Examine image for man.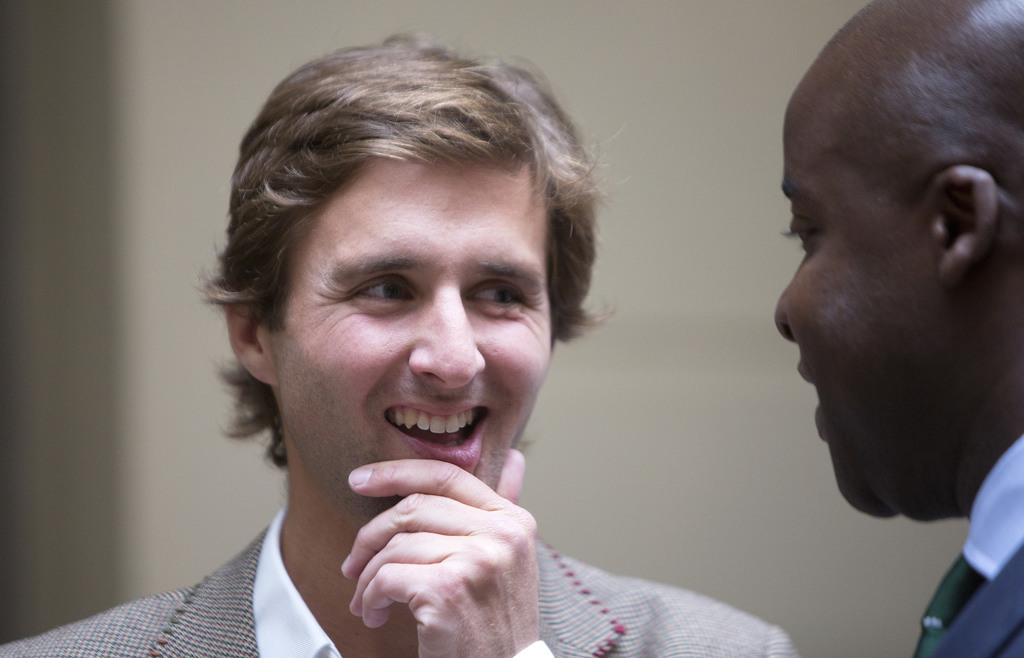
Examination result: Rect(772, 0, 1023, 657).
